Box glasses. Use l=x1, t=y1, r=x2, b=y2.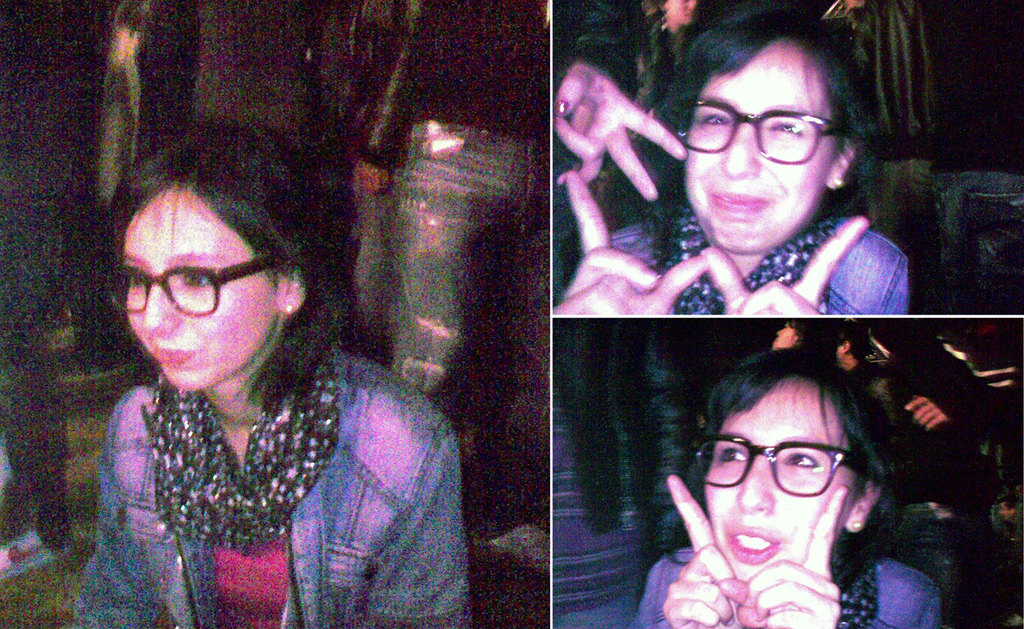
l=666, t=99, r=851, b=171.
